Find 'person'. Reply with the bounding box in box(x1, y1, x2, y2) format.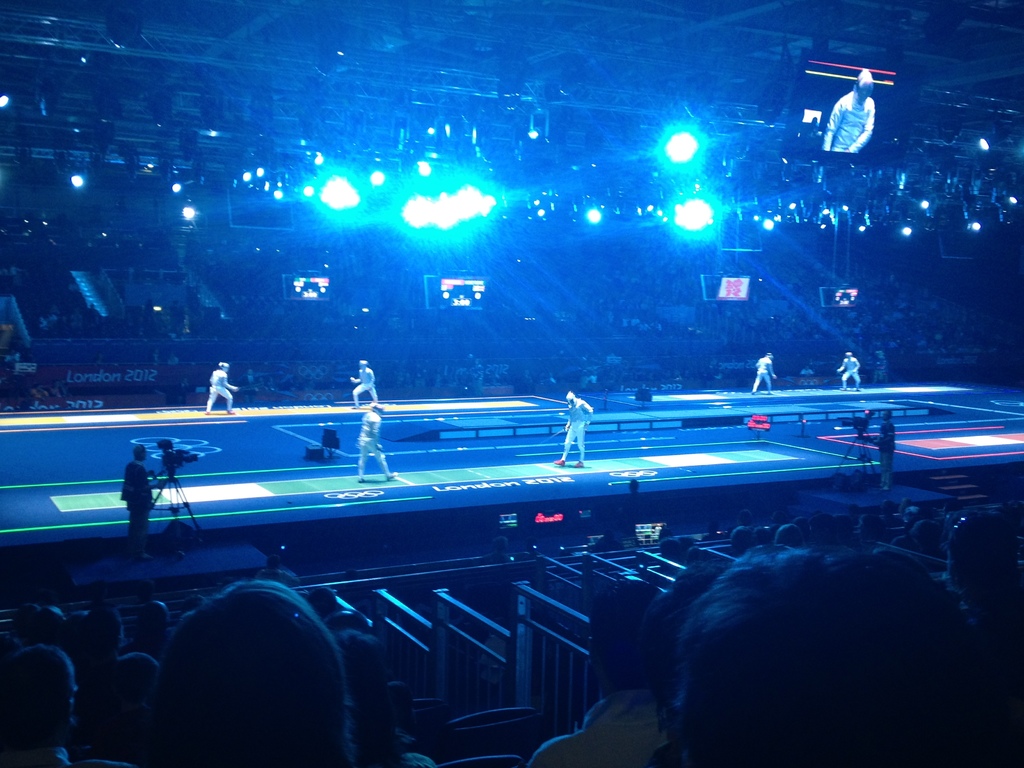
box(877, 408, 899, 495).
